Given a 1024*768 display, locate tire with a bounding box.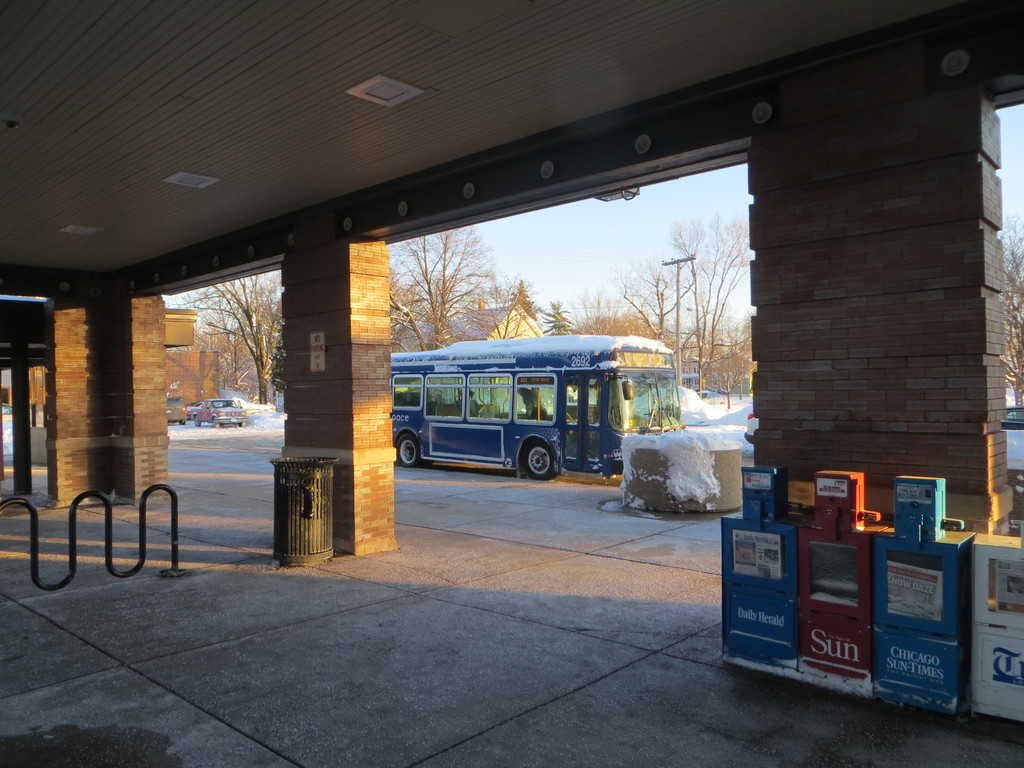
Located: [left=177, top=418, right=188, bottom=426].
